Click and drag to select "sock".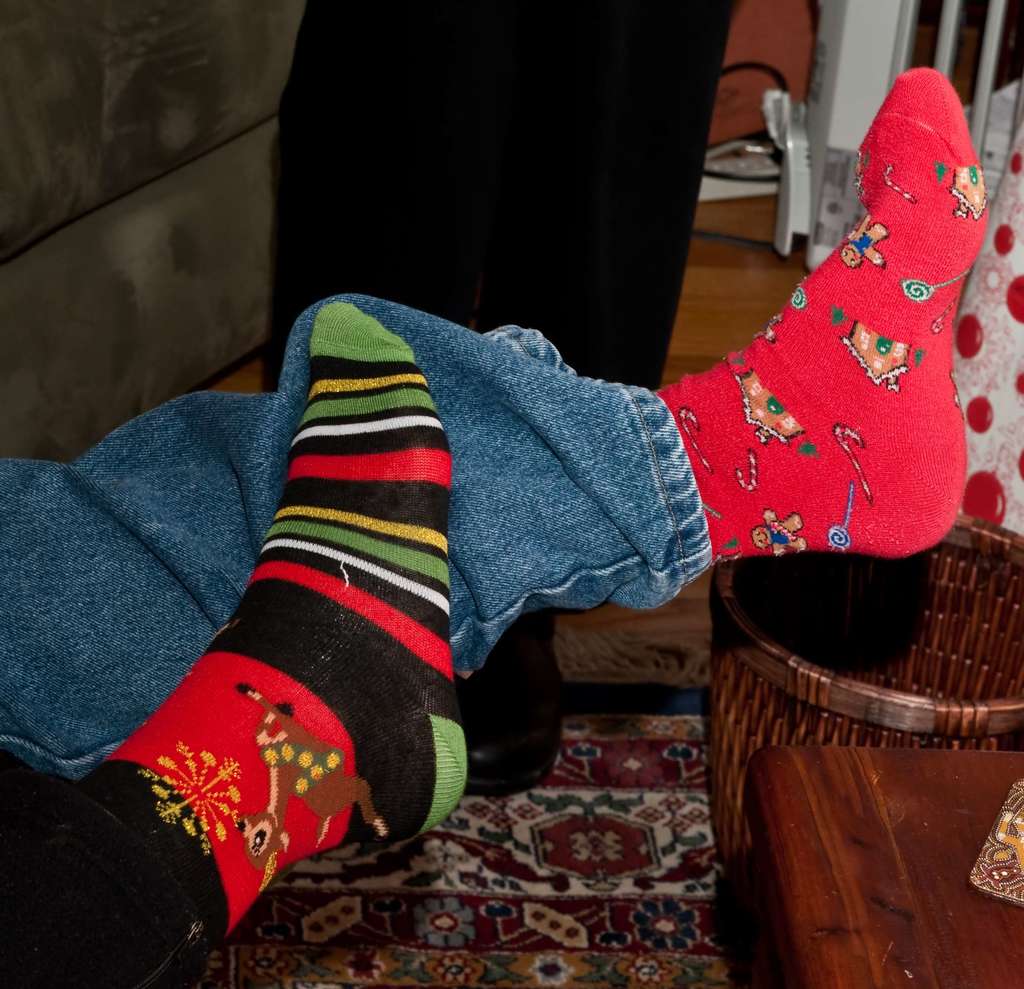
Selection: left=84, top=305, right=471, bottom=954.
